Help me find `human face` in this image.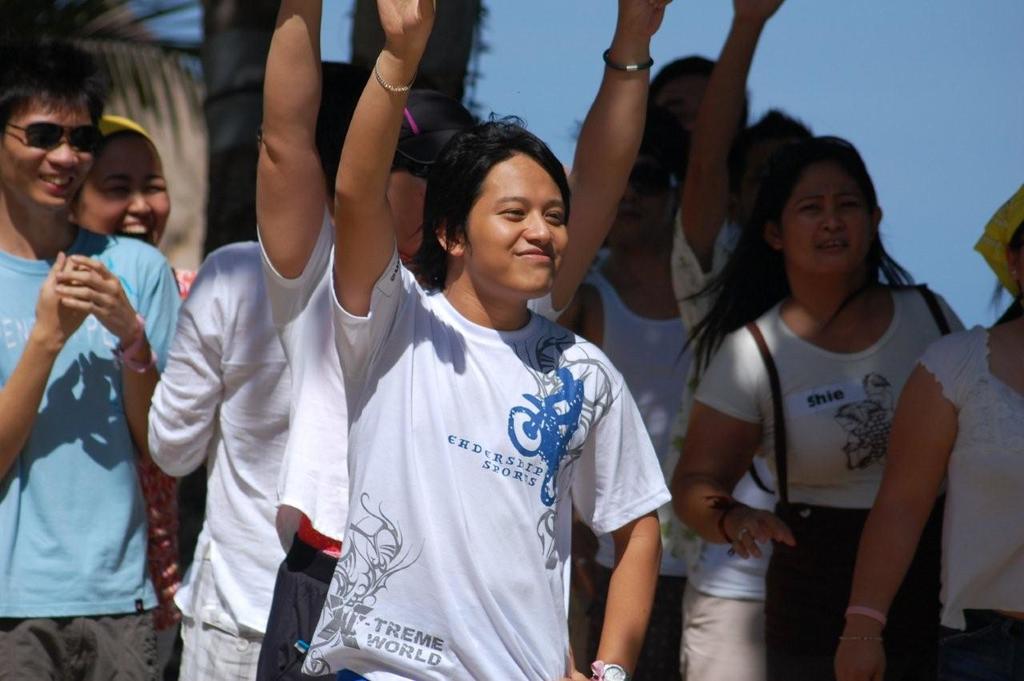
Found it: left=464, top=155, right=570, bottom=298.
